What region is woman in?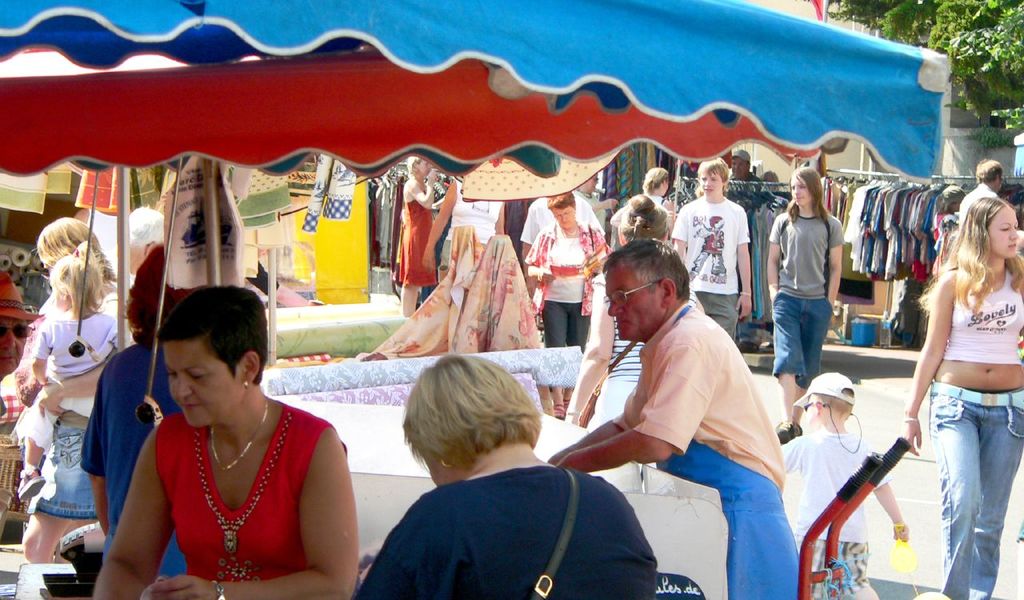
<bbox>360, 358, 659, 599</bbox>.
